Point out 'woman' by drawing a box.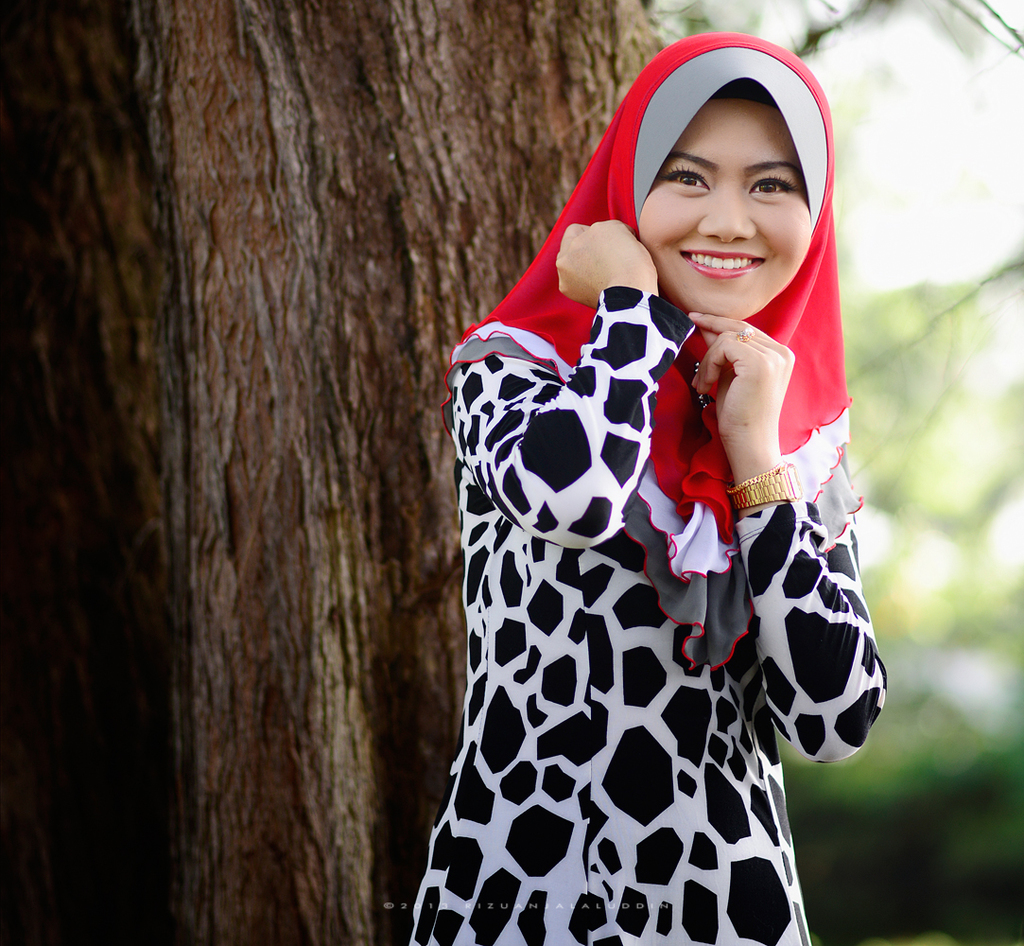
397/30/899/945.
